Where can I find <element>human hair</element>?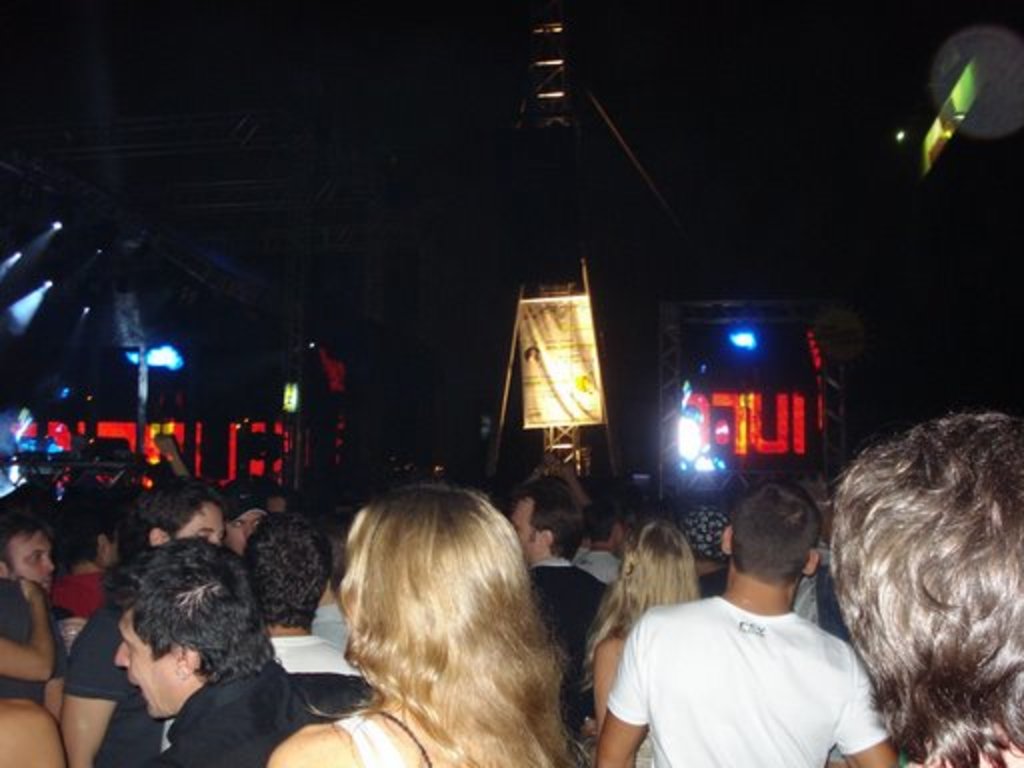
You can find it at l=580, t=514, r=700, b=698.
